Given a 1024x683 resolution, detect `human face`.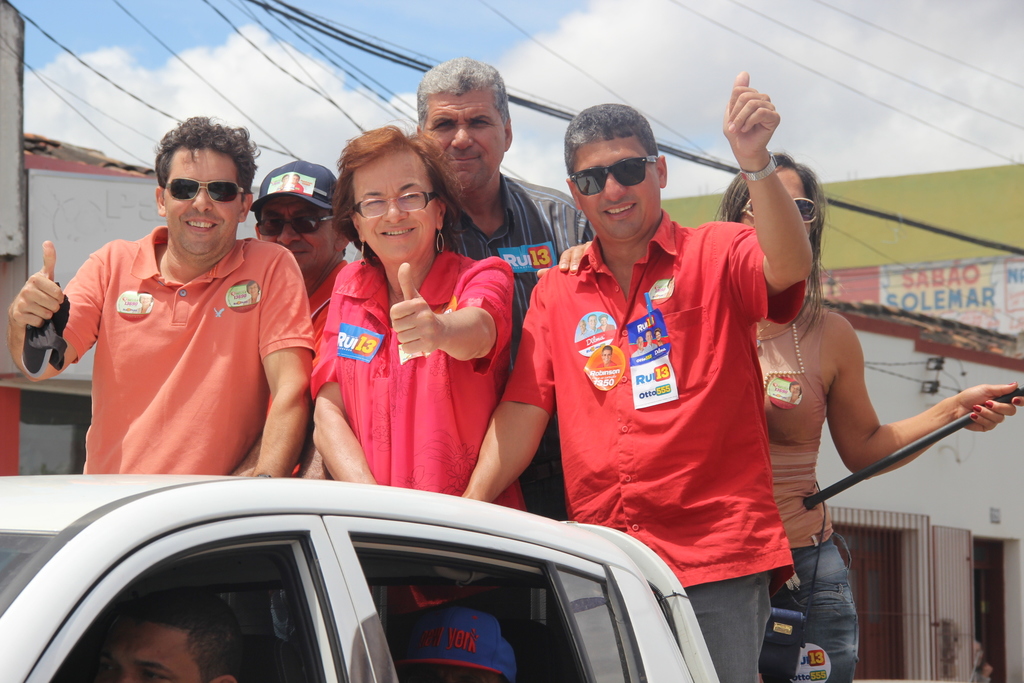
257:196:337:270.
